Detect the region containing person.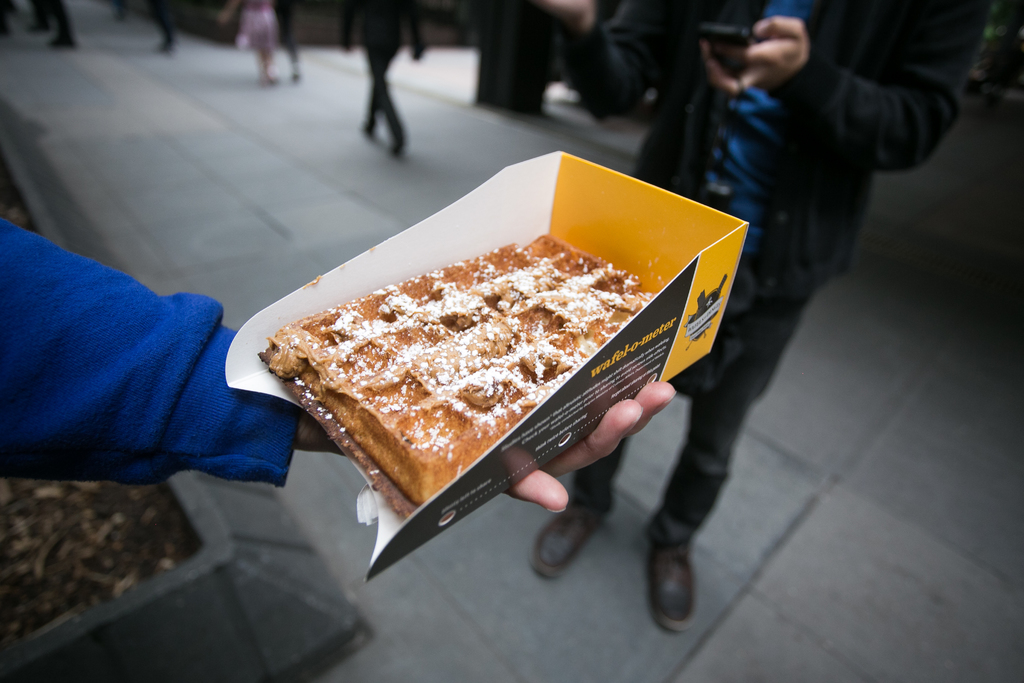
x1=225, y1=0, x2=310, y2=103.
